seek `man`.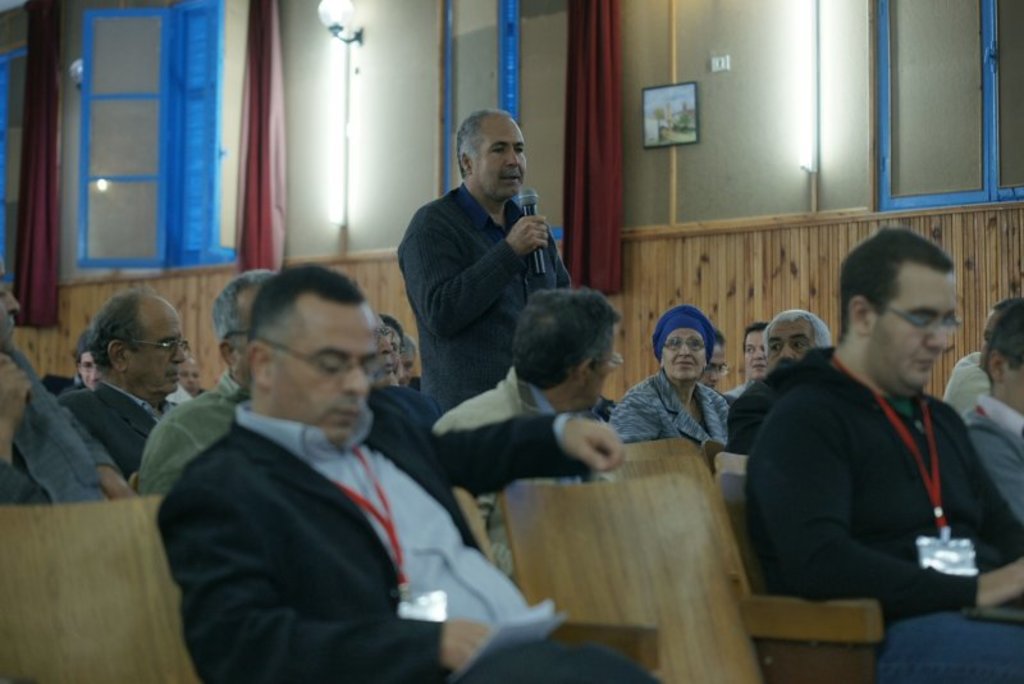
pyautogui.locateOnScreen(398, 101, 579, 416).
